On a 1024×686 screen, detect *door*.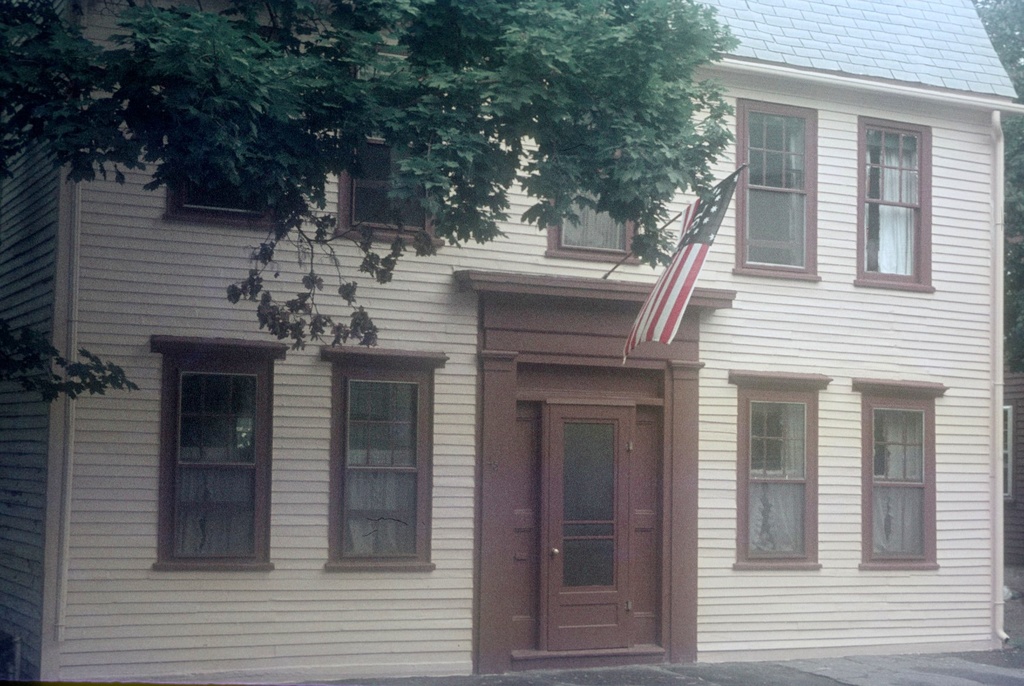
pyautogui.locateOnScreen(487, 374, 681, 667).
